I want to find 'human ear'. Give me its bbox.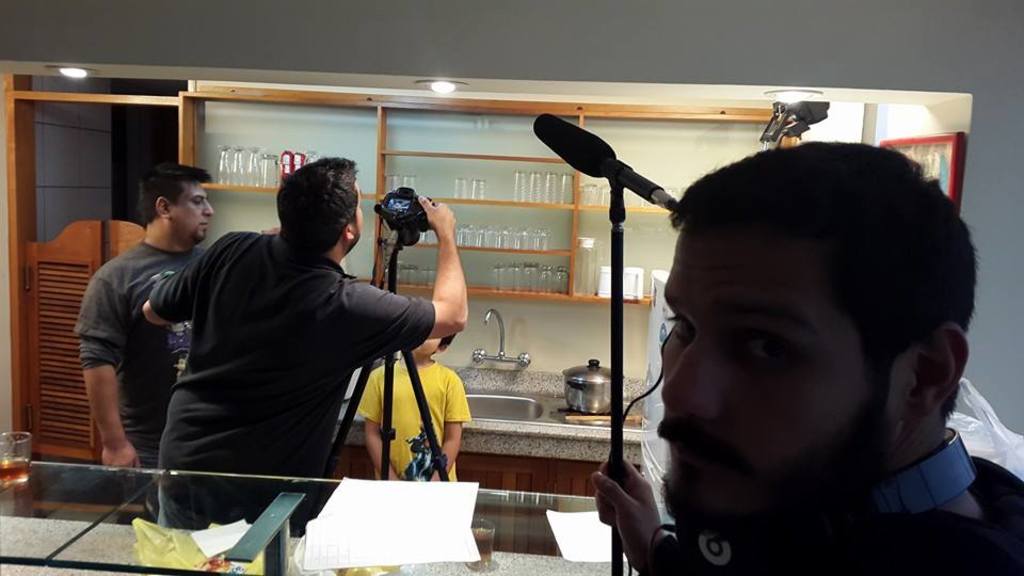
Rect(430, 341, 450, 355).
